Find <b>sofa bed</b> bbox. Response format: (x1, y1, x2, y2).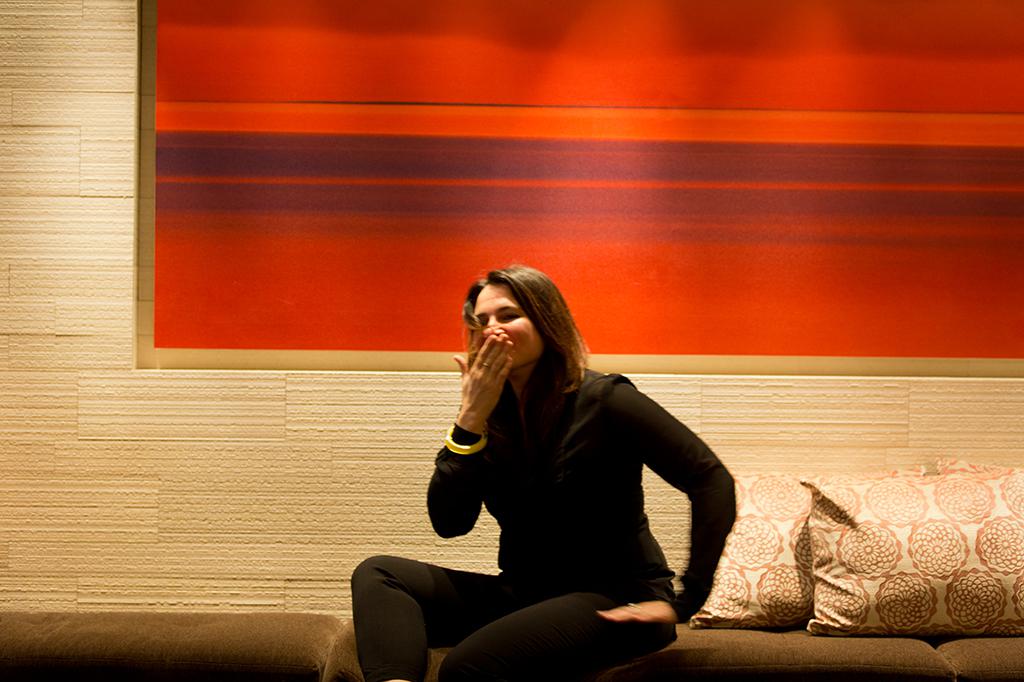
(0, 608, 1023, 681).
